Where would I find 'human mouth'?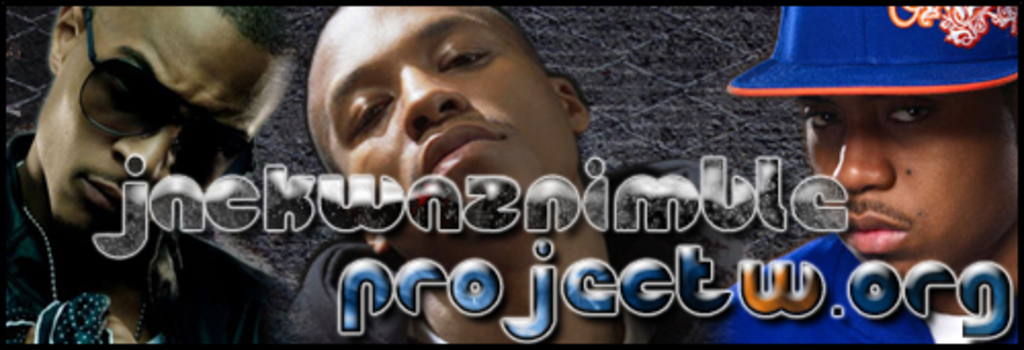
At (left=834, top=201, right=913, bottom=258).
